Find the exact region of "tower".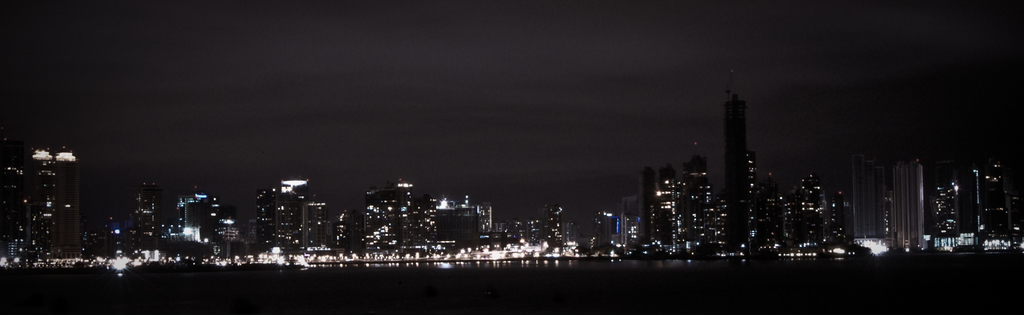
Exact region: detection(717, 93, 756, 252).
